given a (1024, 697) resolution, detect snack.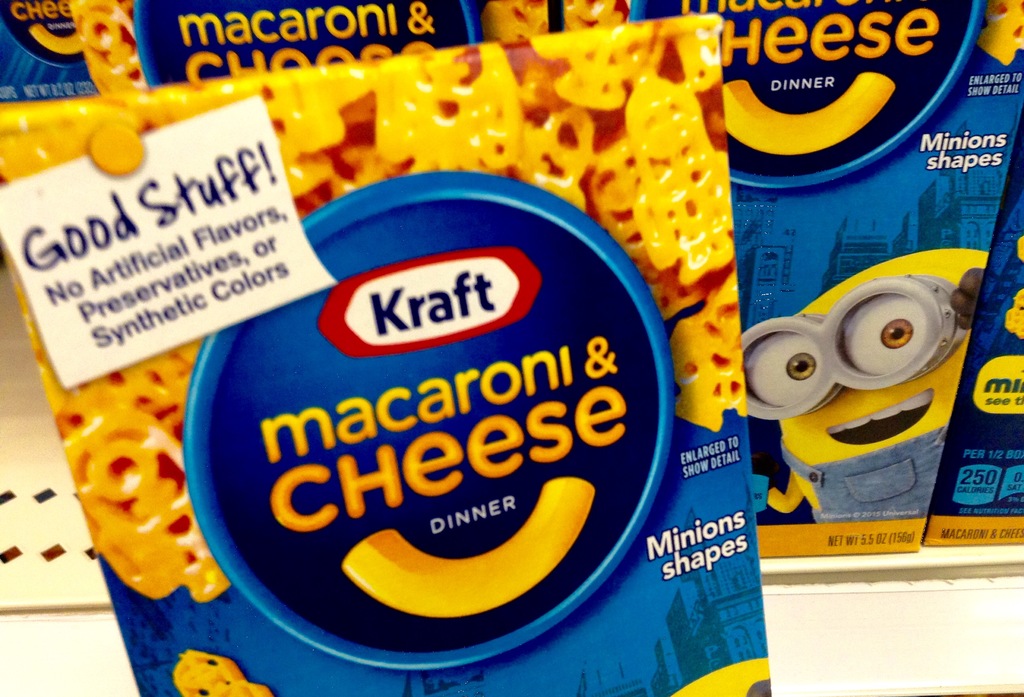
bbox=(481, 0, 551, 46).
